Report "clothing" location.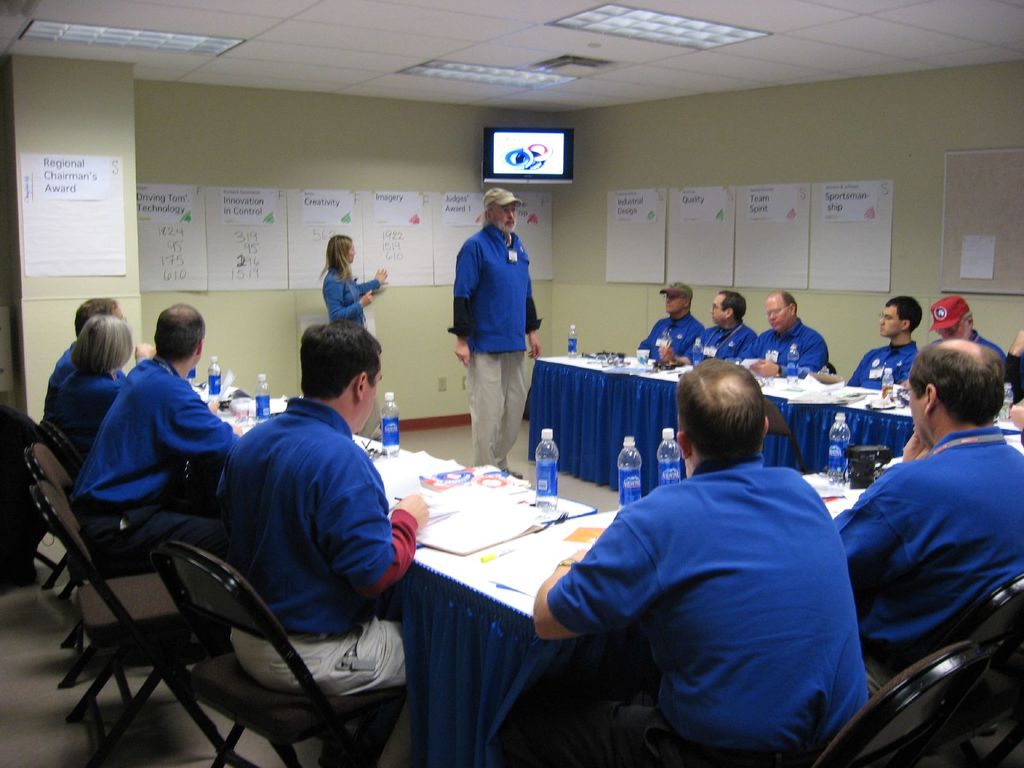
Report: [835,428,1023,695].
